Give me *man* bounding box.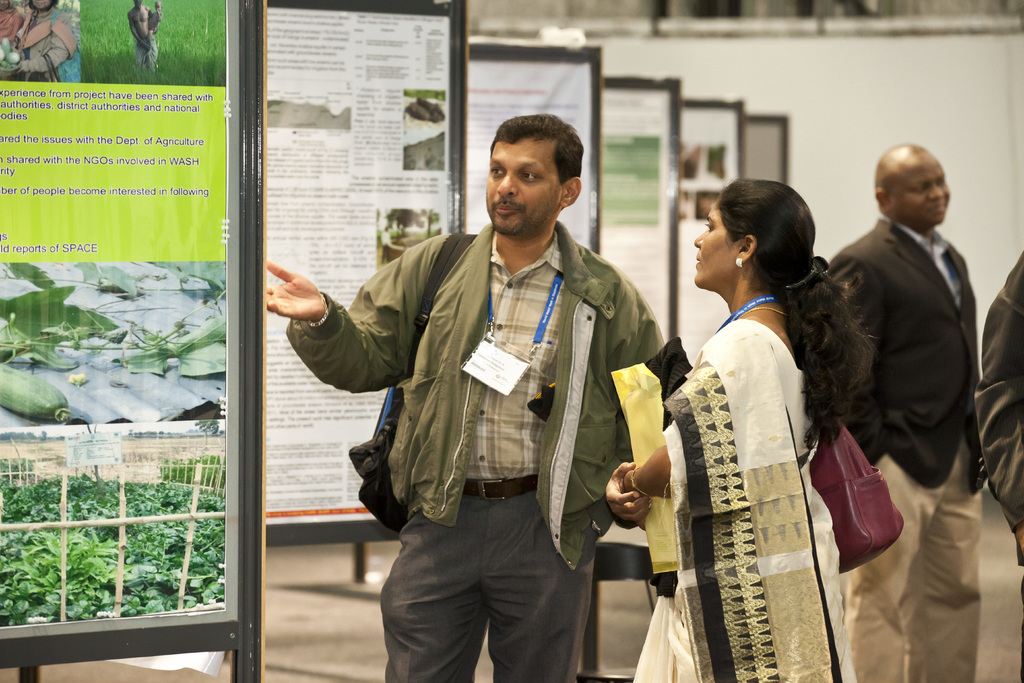
box=[340, 133, 679, 646].
